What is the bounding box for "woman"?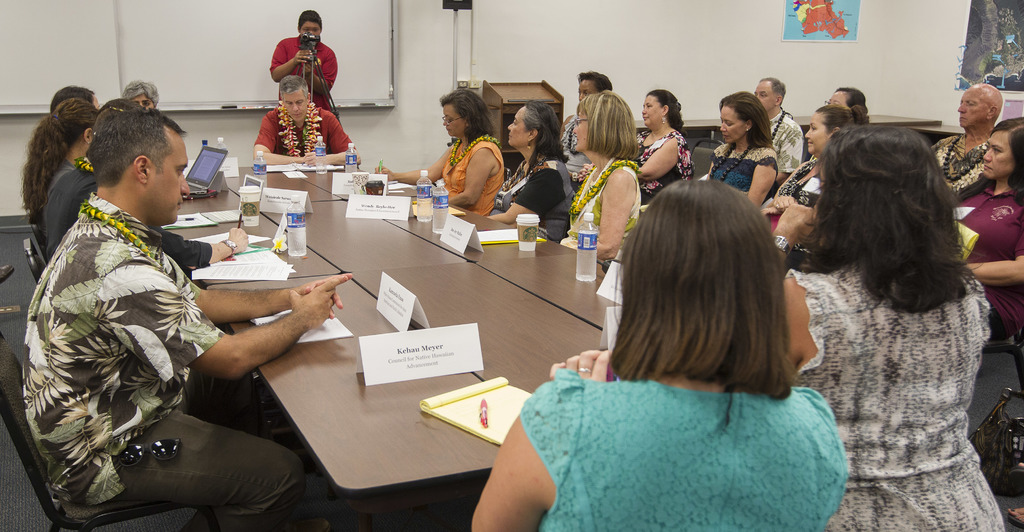
556,88,642,263.
